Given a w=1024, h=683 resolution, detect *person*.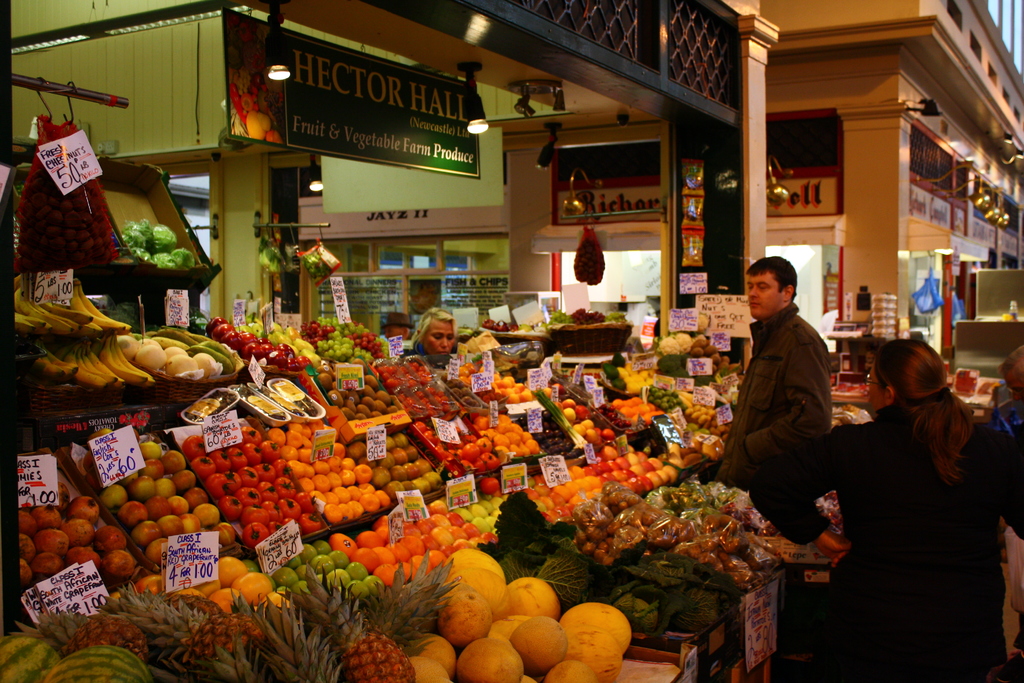
bbox=[406, 306, 460, 365].
